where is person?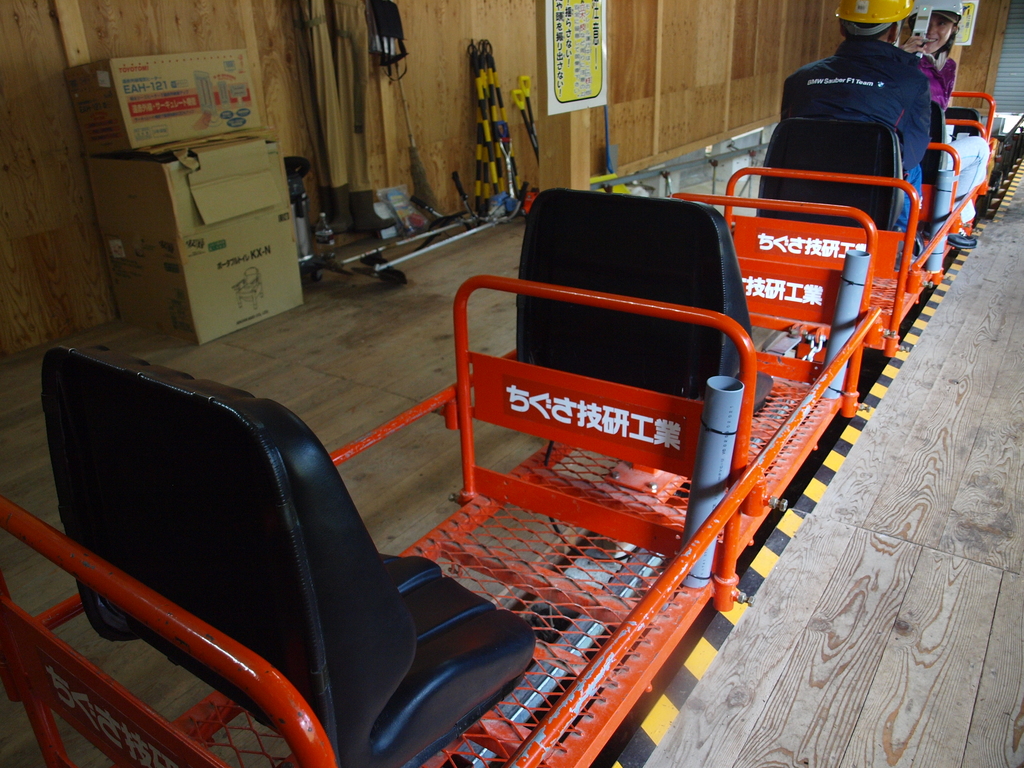
box(896, 0, 968, 118).
